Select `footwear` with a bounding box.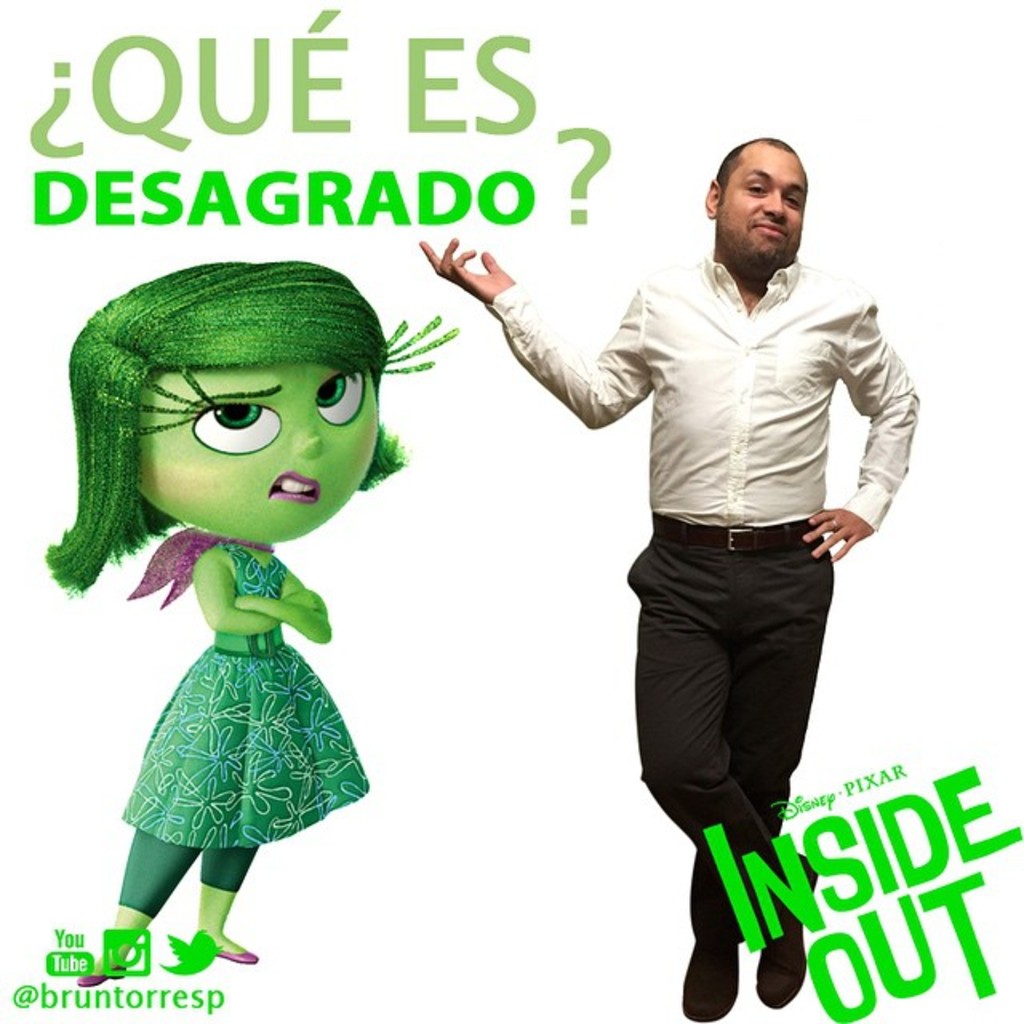
bbox=(674, 925, 722, 1022).
